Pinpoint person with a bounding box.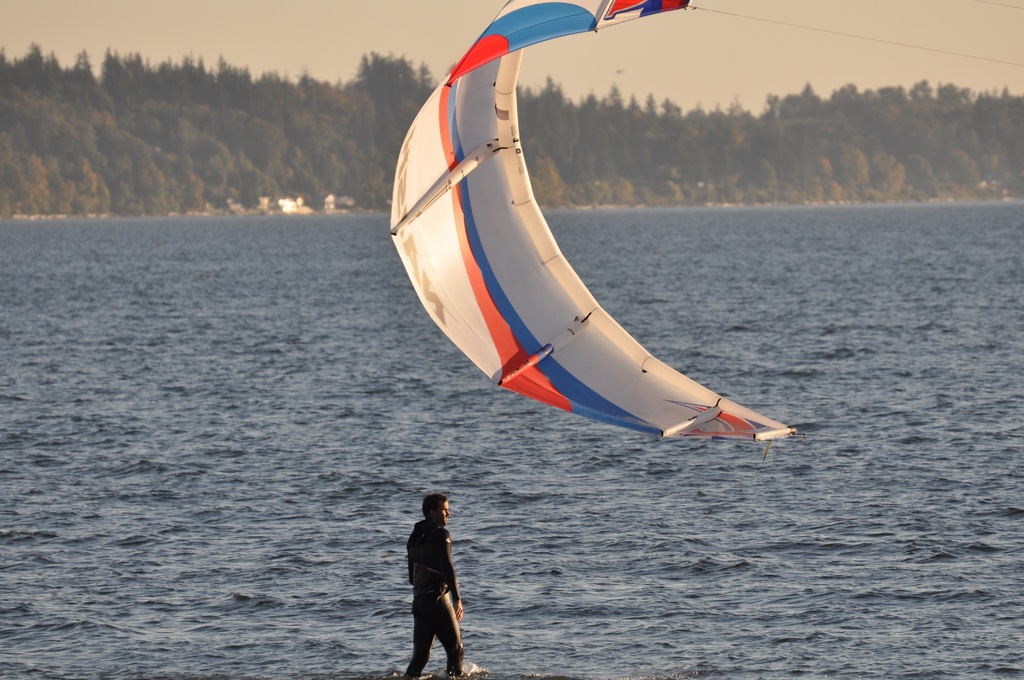
(left=401, top=483, right=476, bottom=658).
